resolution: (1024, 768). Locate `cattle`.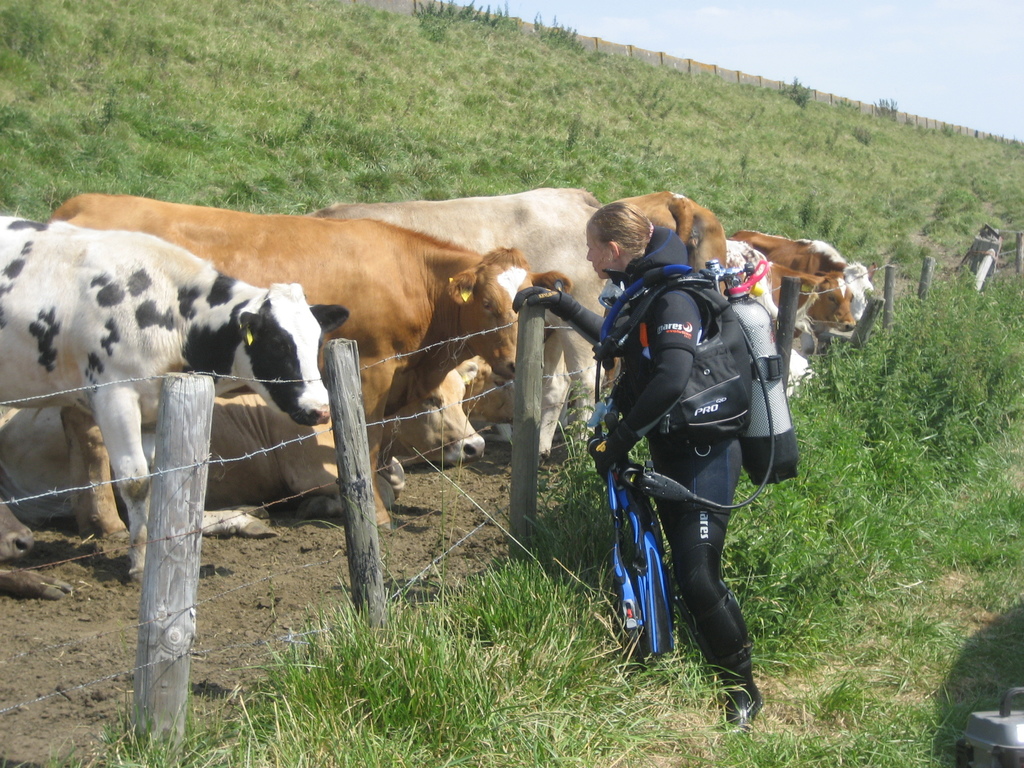
<region>318, 188, 609, 452</region>.
